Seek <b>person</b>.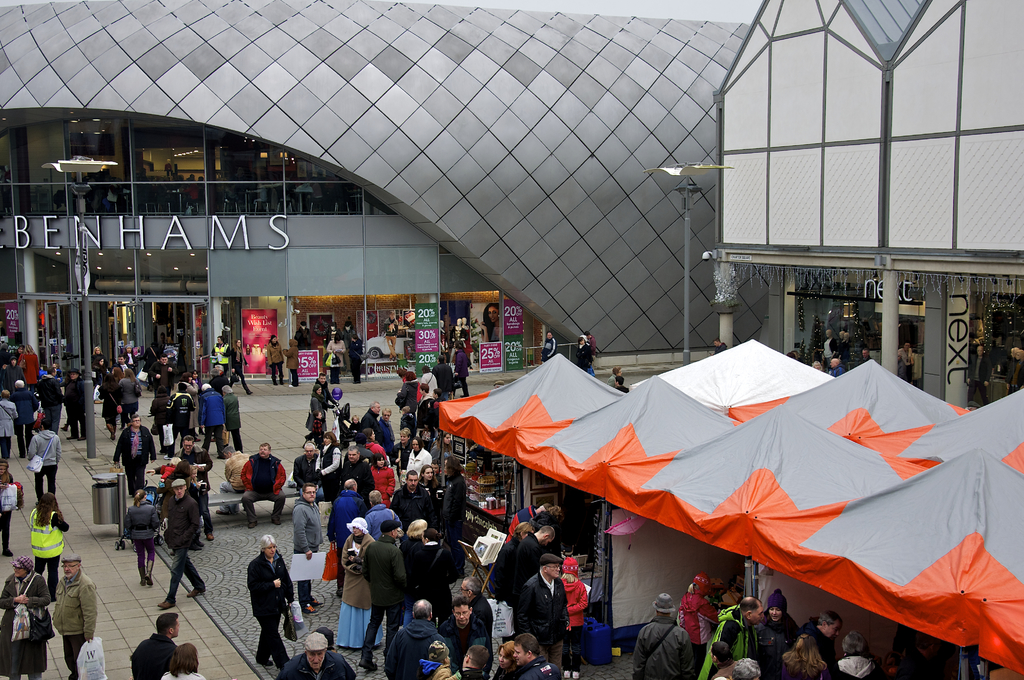
[x1=193, y1=380, x2=223, y2=433].
